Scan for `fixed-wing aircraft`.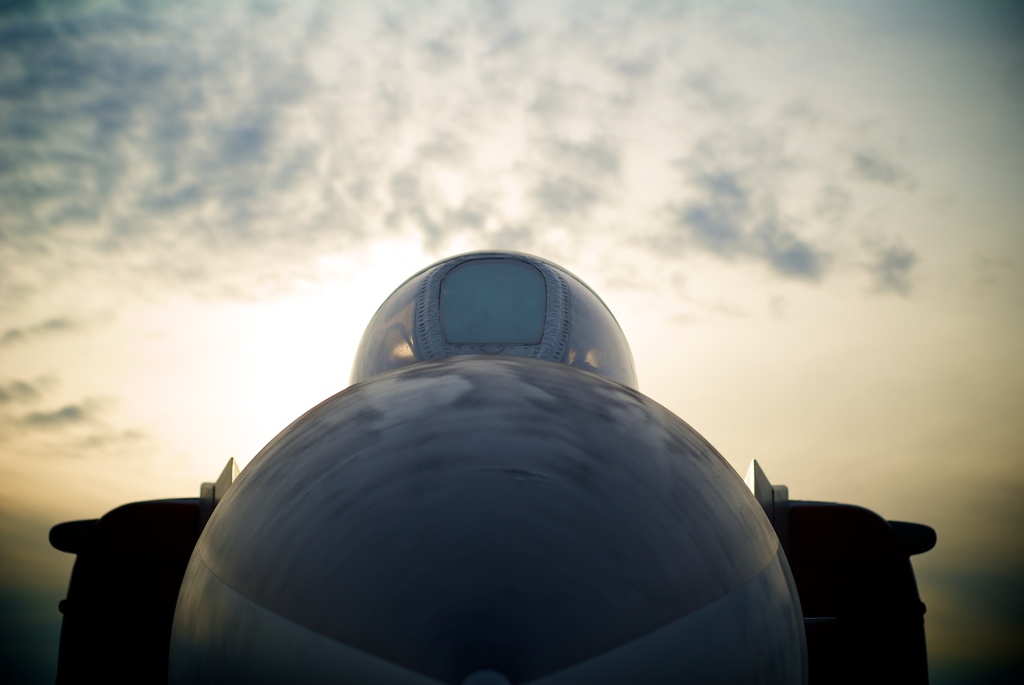
Scan result: x1=51, y1=249, x2=929, y2=683.
